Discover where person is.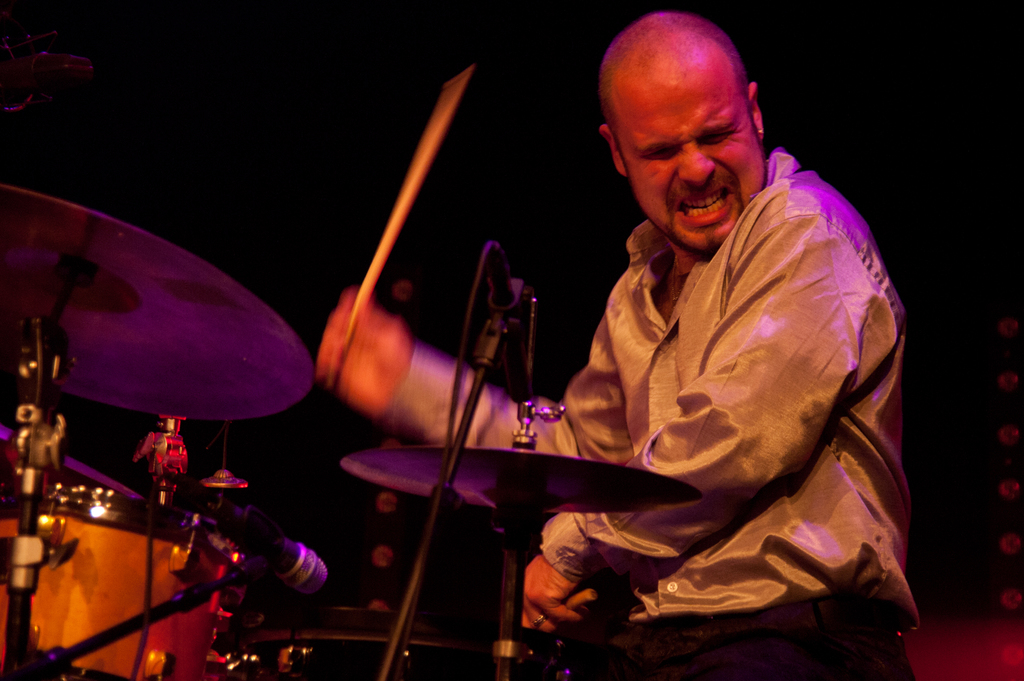
Discovered at 317:7:922:680.
